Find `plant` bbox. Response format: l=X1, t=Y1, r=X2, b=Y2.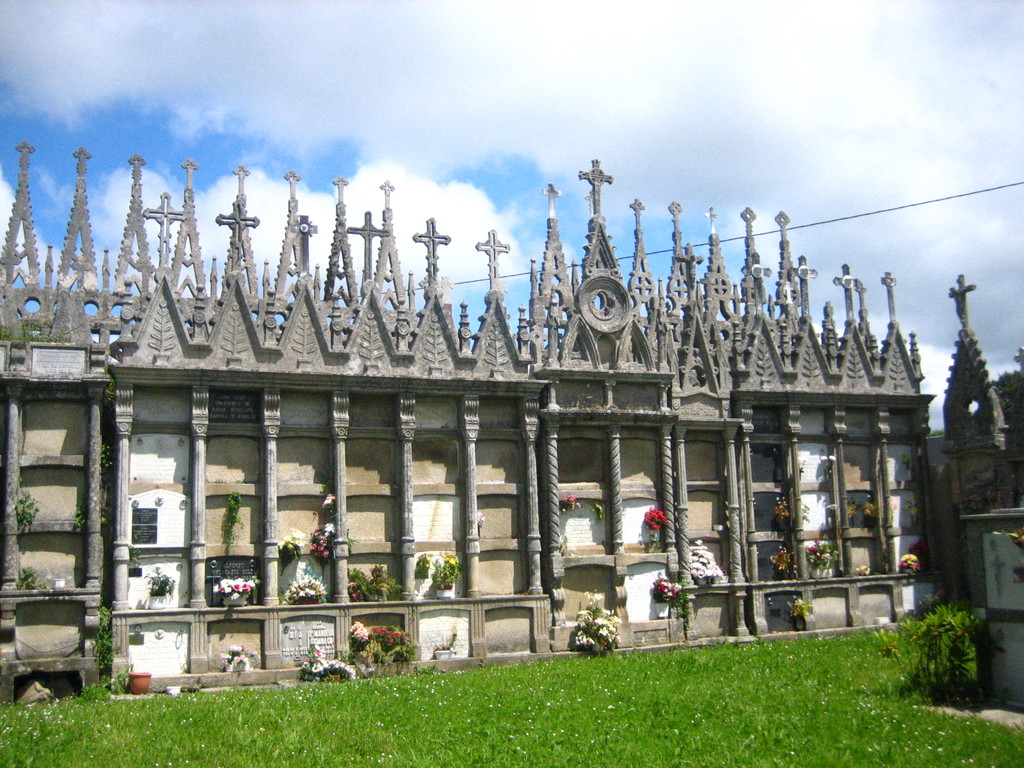
l=916, t=595, r=1002, b=699.
